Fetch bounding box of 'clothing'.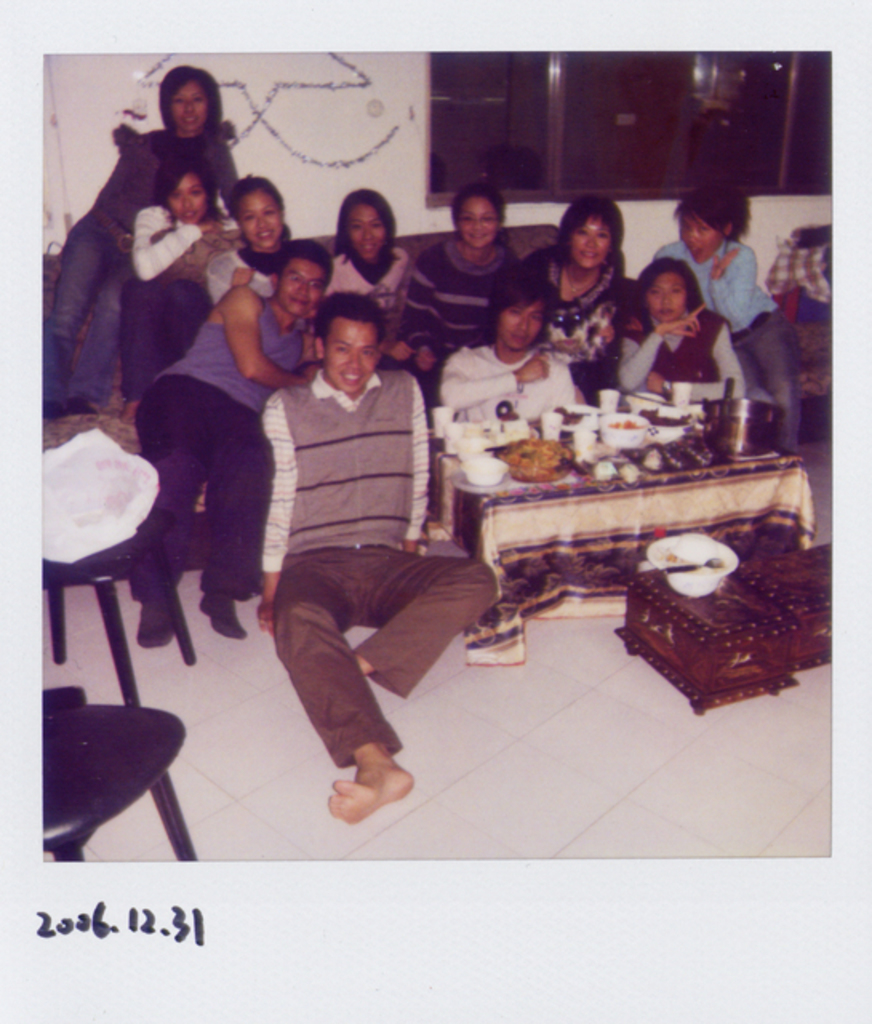
Bbox: {"left": 16, "top": 131, "right": 243, "bottom": 446}.
